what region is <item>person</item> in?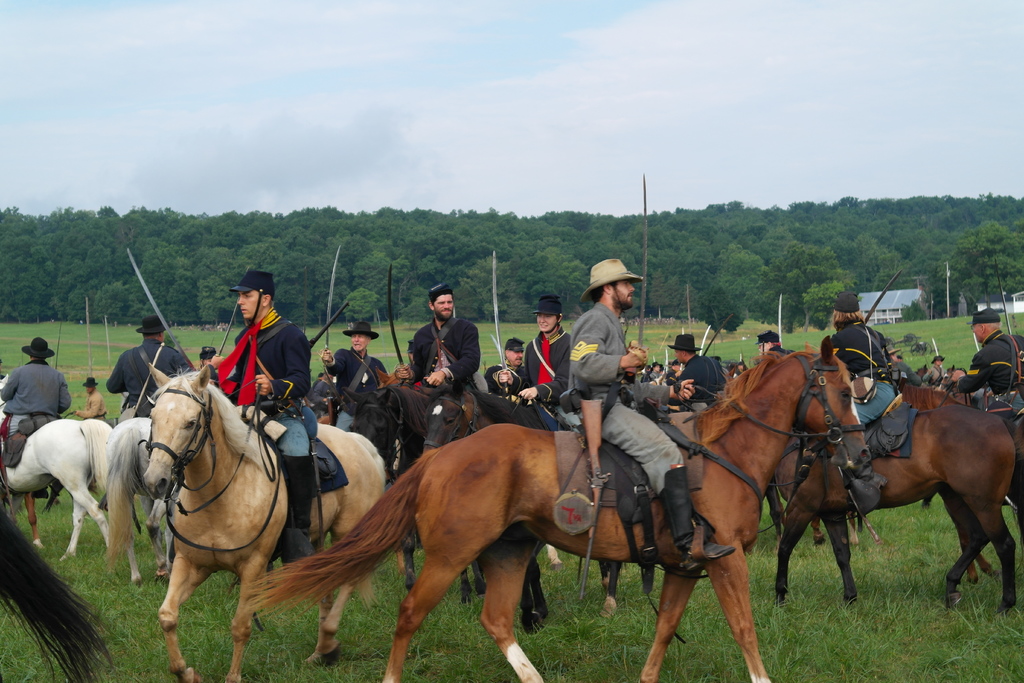
crop(555, 260, 733, 568).
